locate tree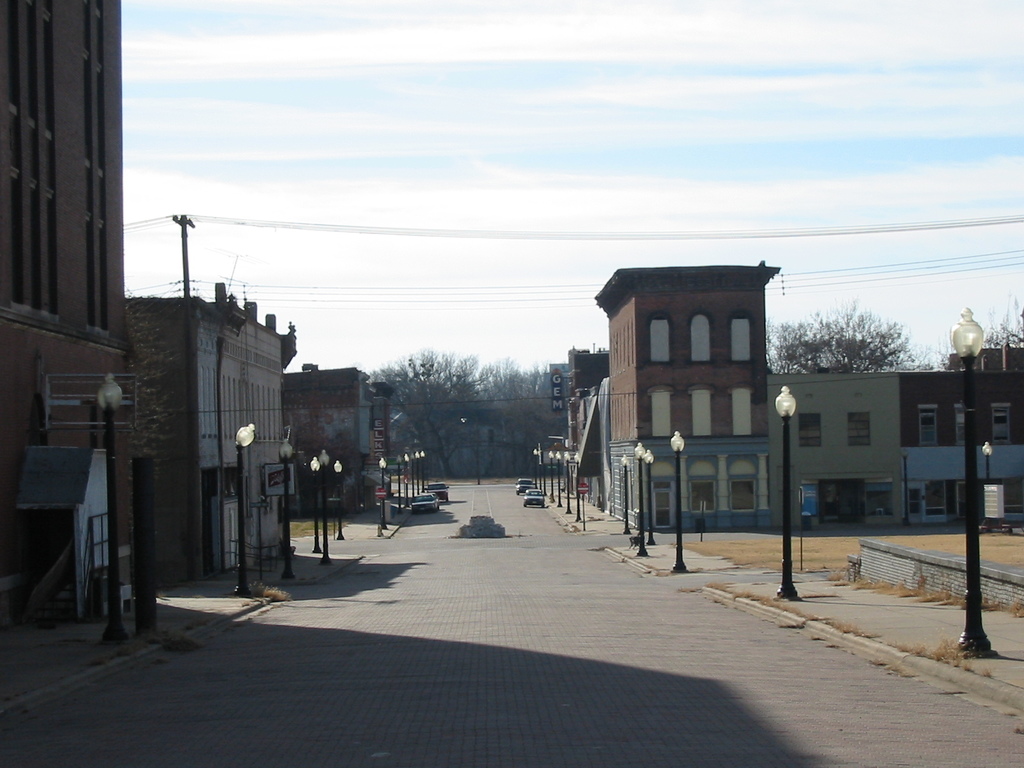
l=981, t=295, r=1023, b=360
